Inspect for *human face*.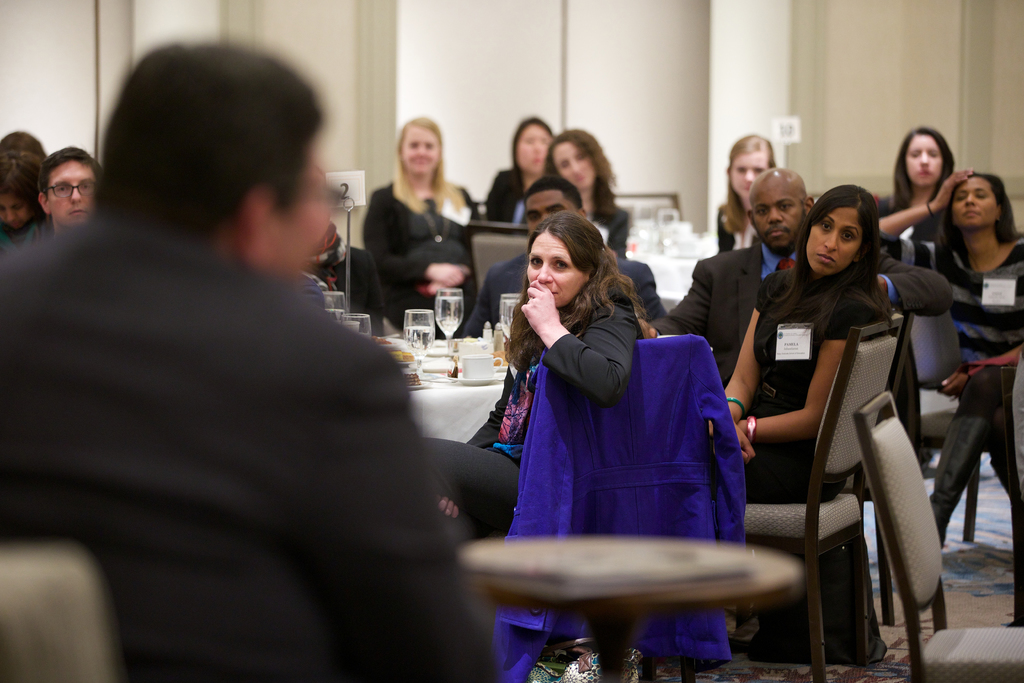
Inspection: pyautogui.locateOnScreen(0, 188, 31, 227).
